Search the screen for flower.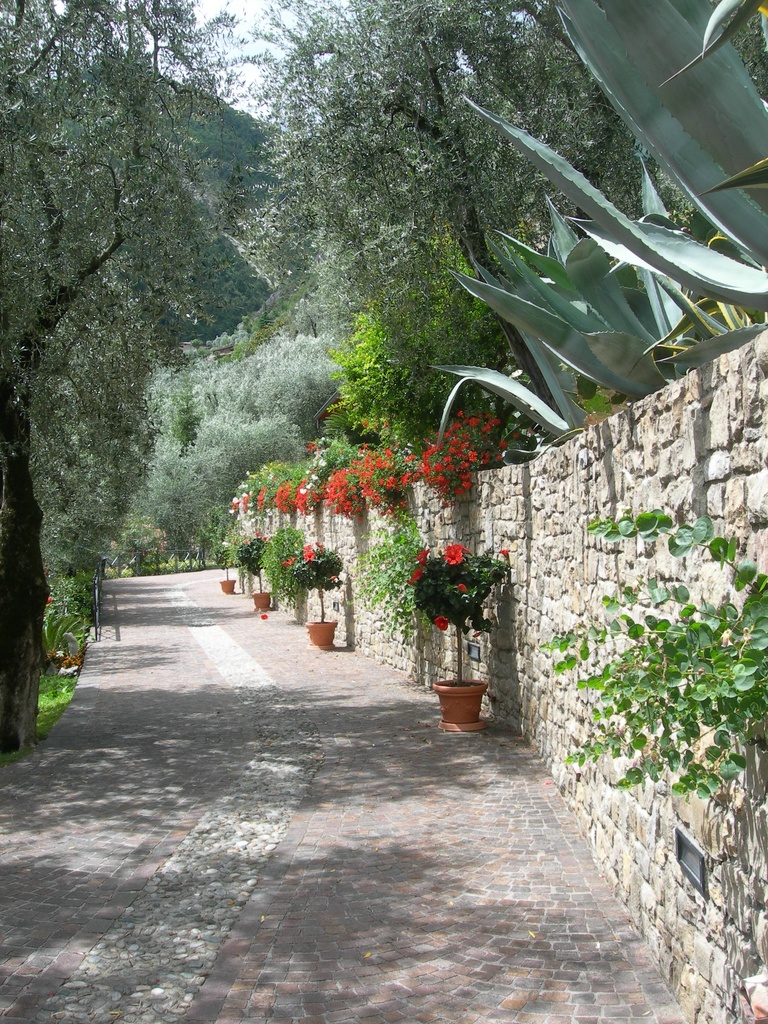
Found at <region>242, 537, 248, 546</region>.
